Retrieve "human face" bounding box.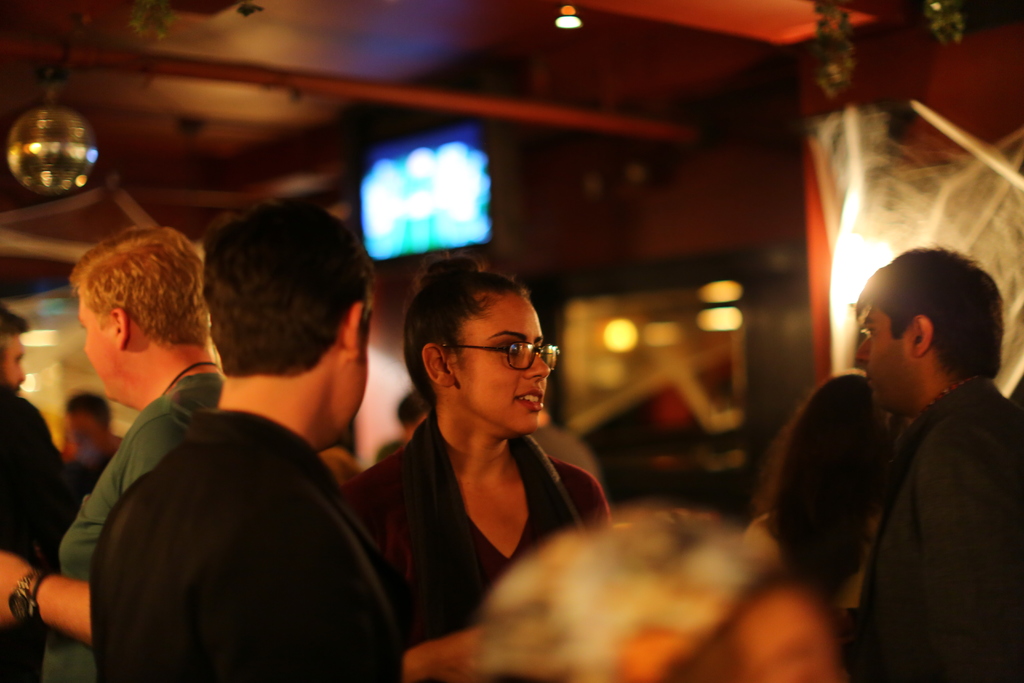
Bounding box: box(85, 299, 124, 406).
